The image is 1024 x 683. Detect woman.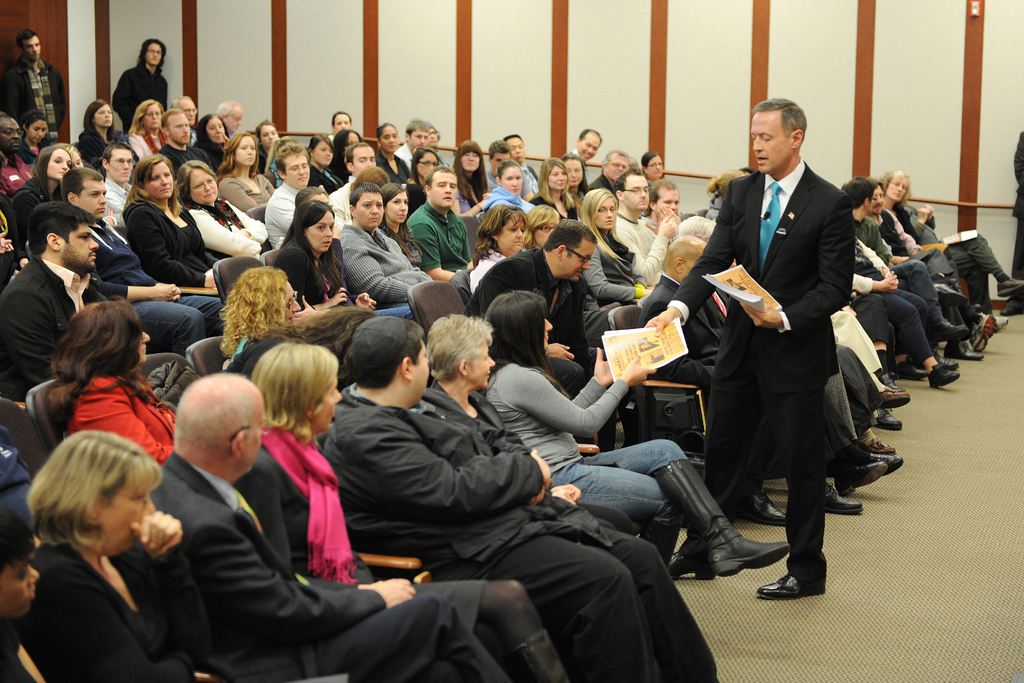
Detection: BBox(481, 158, 534, 212).
